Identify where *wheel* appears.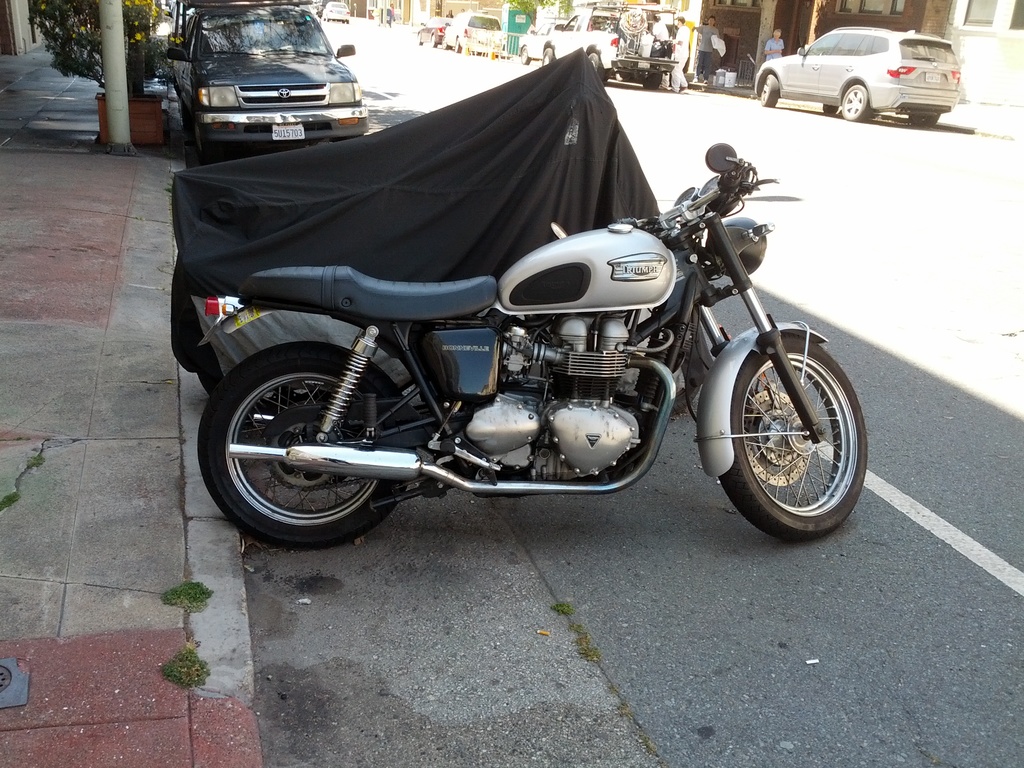
Appears at Rect(428, 33, 436, 47).
